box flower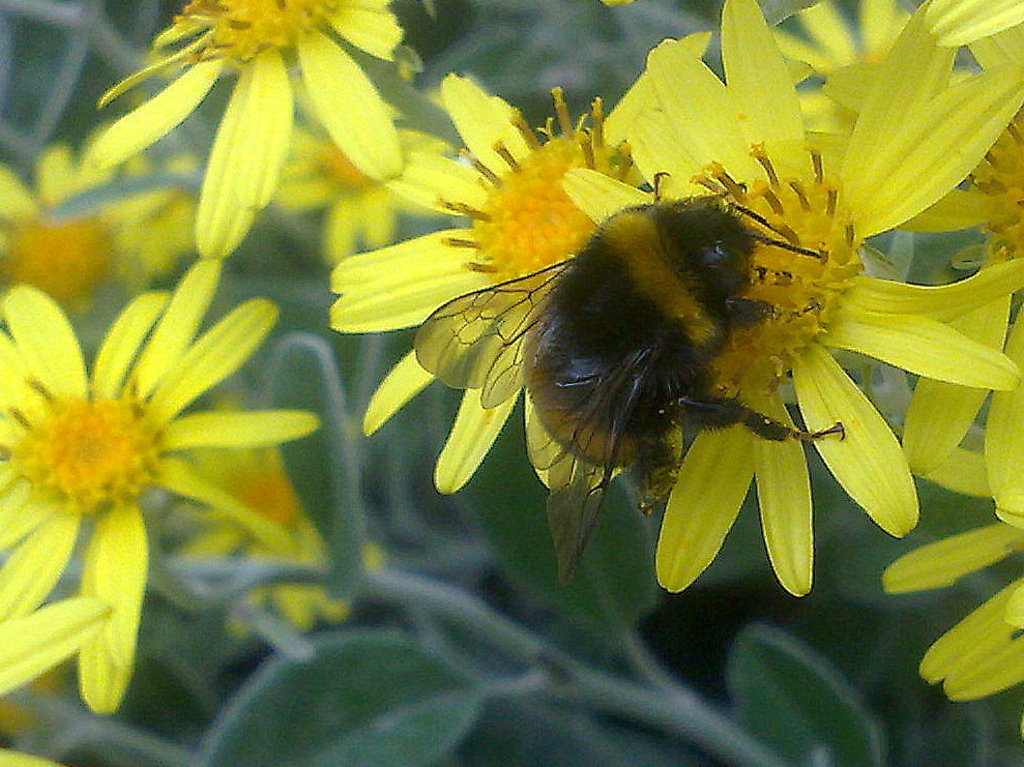
<box>94,0,405,262</box>
